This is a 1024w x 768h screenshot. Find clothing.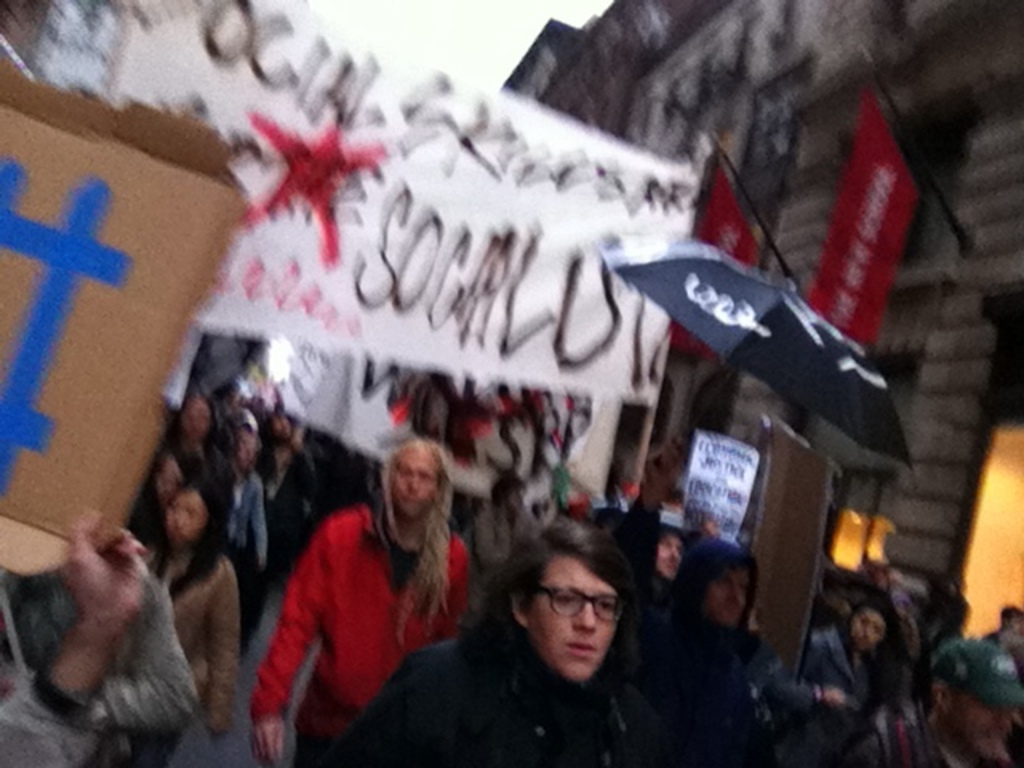
Bounding box: [262,438,310,539].
